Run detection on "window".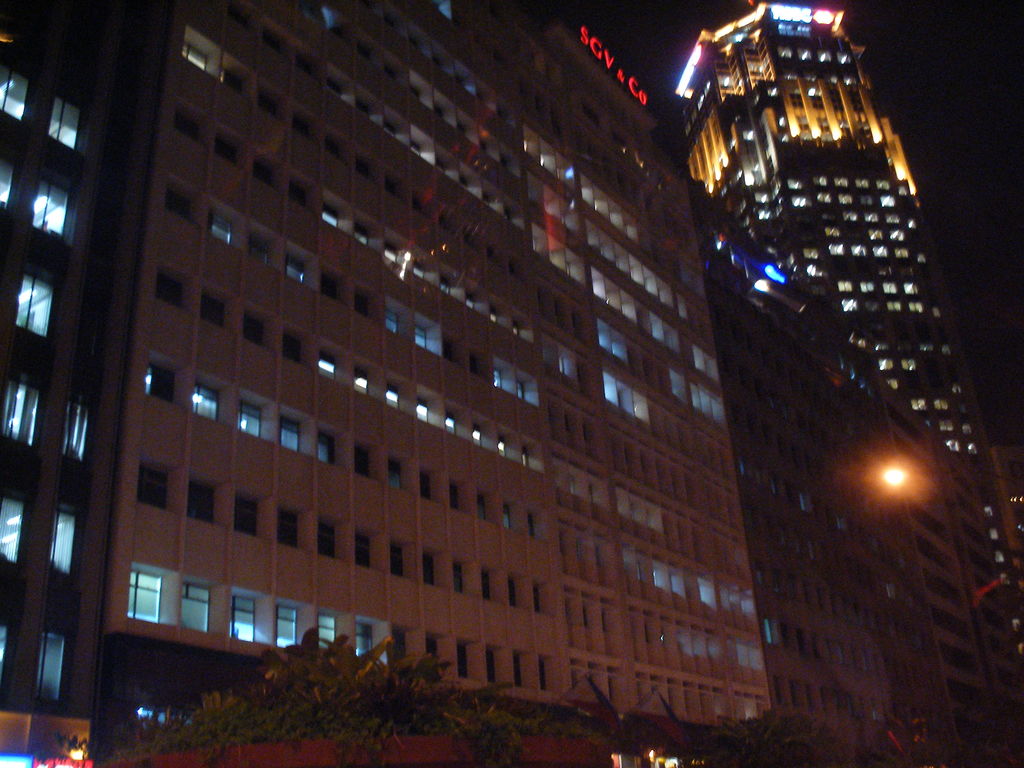
Result: (0, 383, 38, 447).
